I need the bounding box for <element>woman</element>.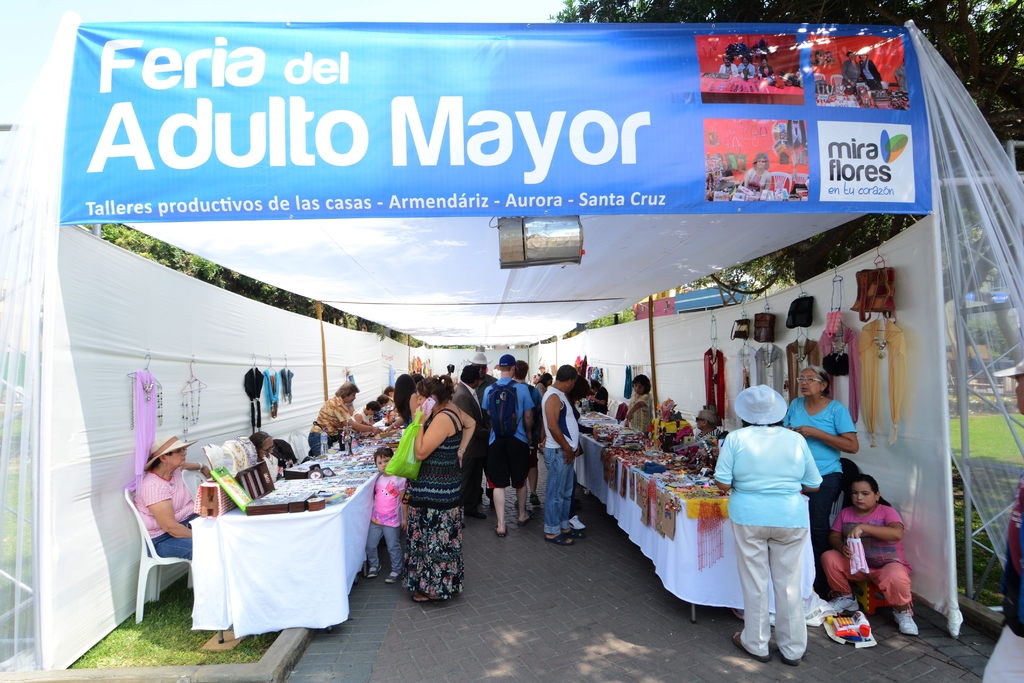
Here it is: [left=623, top=373, right=652, bottom=436].
